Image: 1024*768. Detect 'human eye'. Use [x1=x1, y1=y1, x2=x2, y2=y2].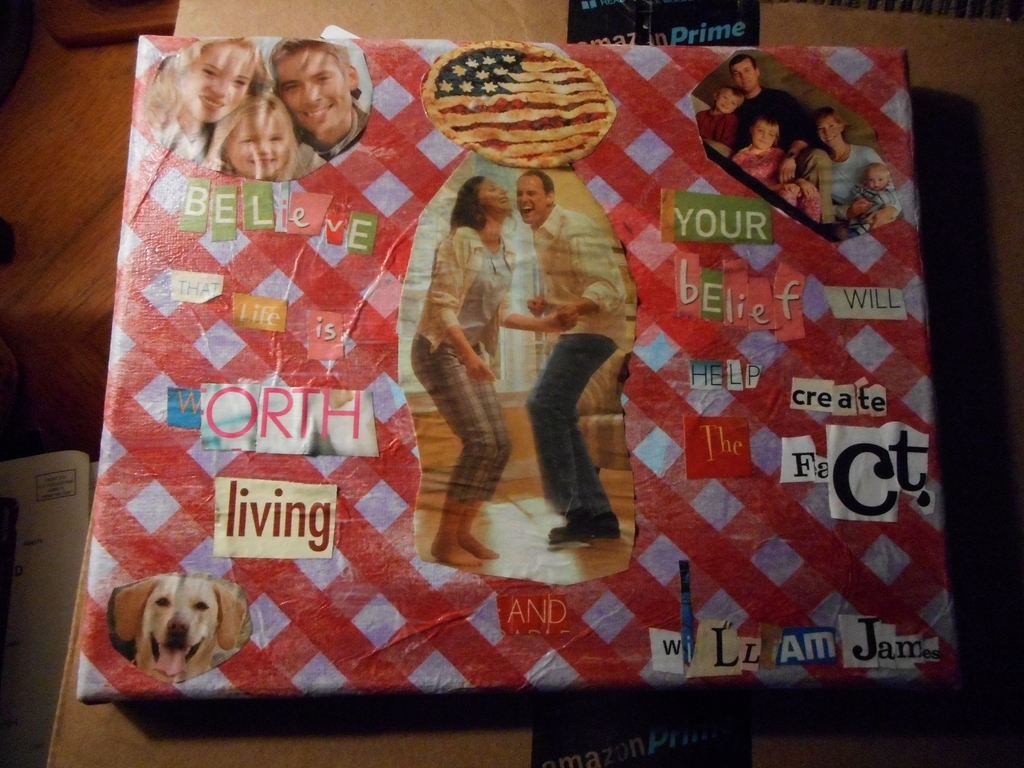
[x1=282, y1=85, x2=302, y2=95].
